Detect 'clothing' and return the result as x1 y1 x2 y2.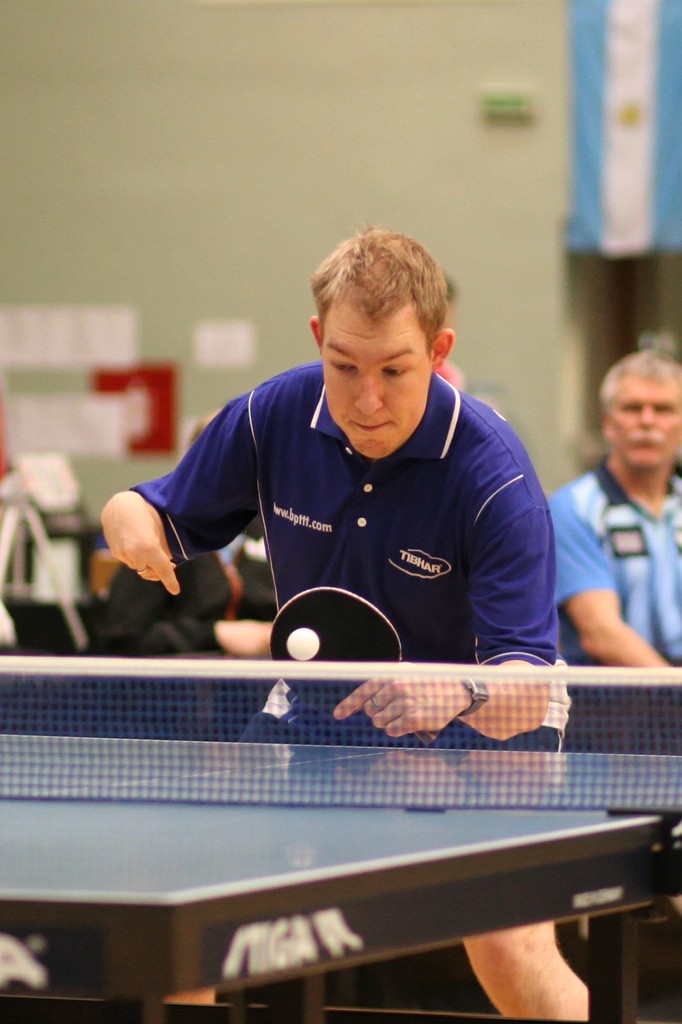
541 460 681 757.
